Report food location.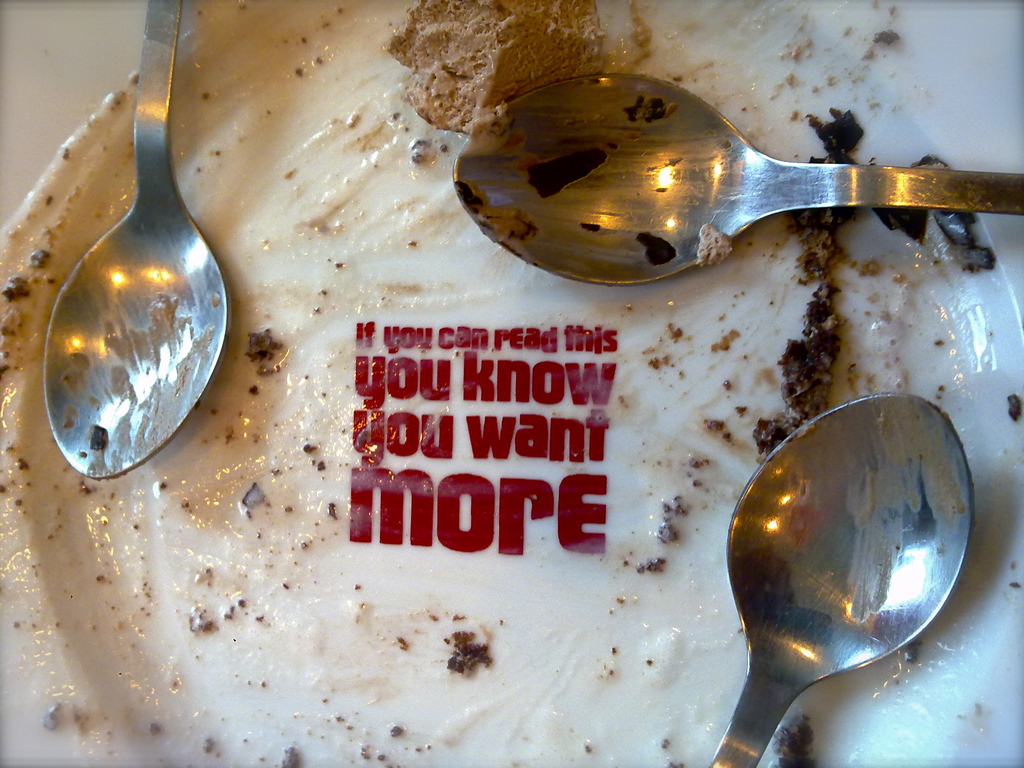
Report: crop(0, 0, 1023, 767).
